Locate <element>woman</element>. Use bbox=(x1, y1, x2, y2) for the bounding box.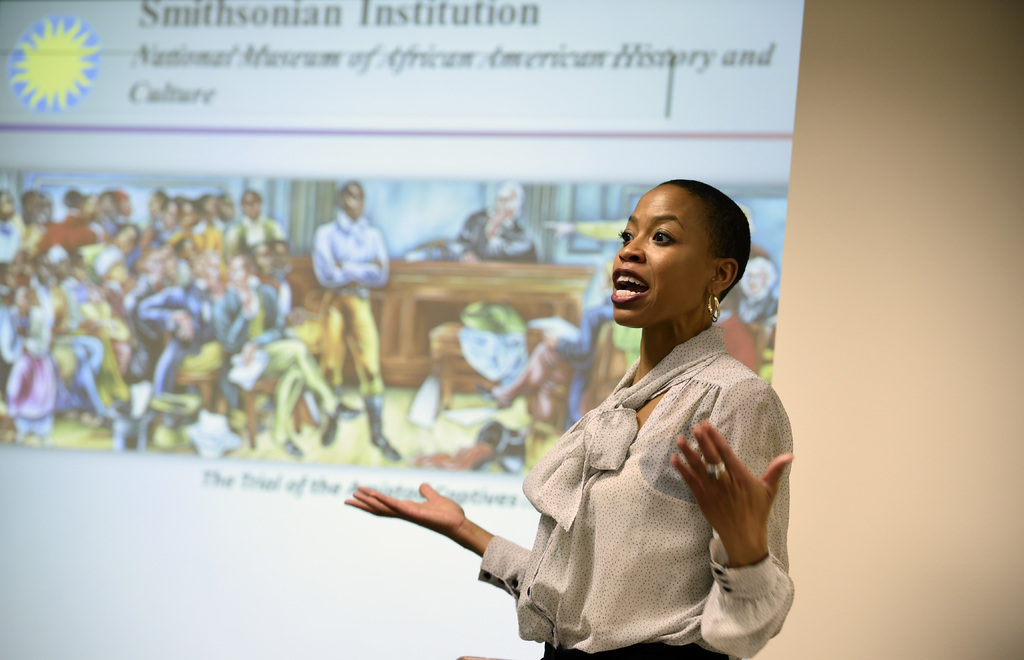
bbox=(467, 168, 796, 659).
